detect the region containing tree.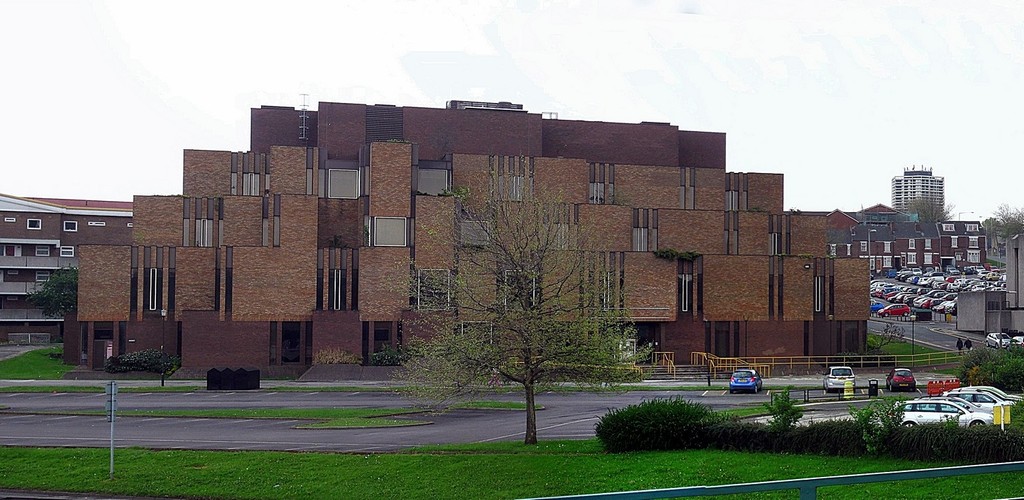
880/322/905/351.
